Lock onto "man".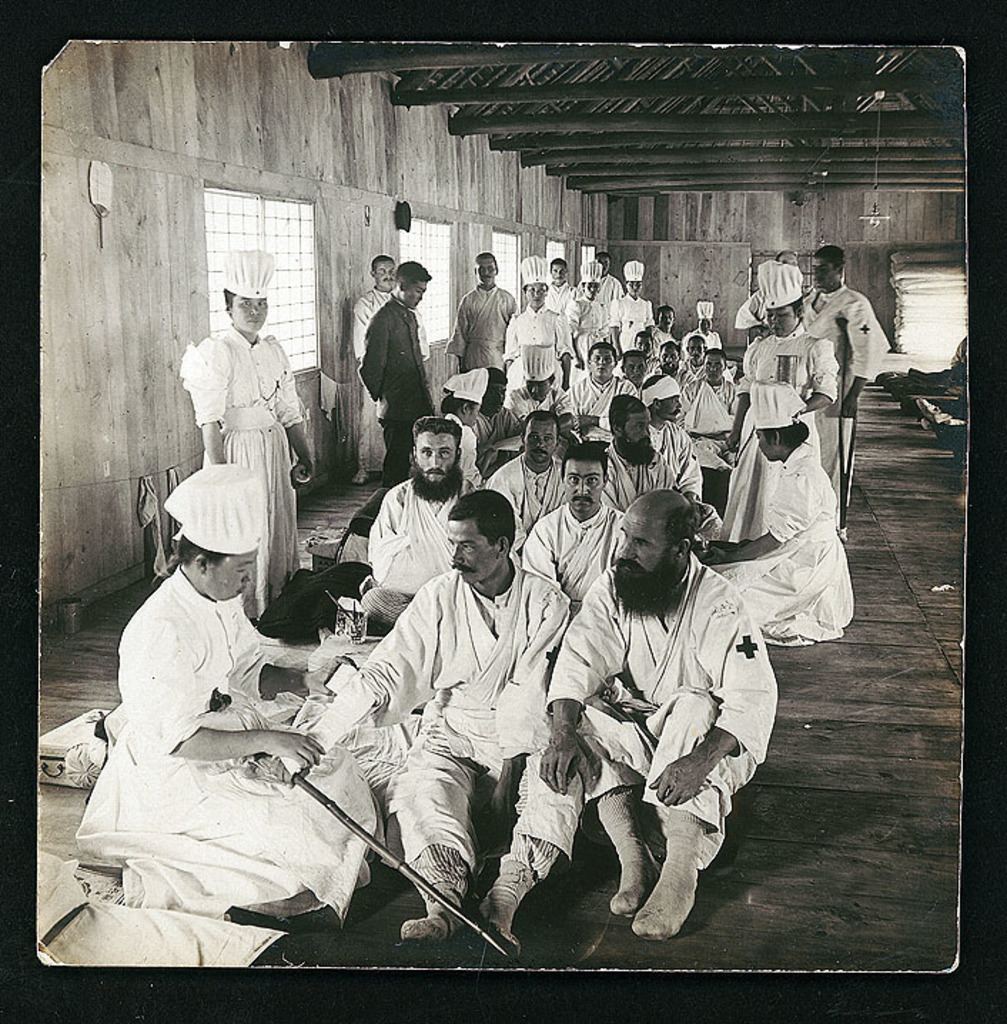
Locked: (left=357, top=260, right=426, bottom=498).
